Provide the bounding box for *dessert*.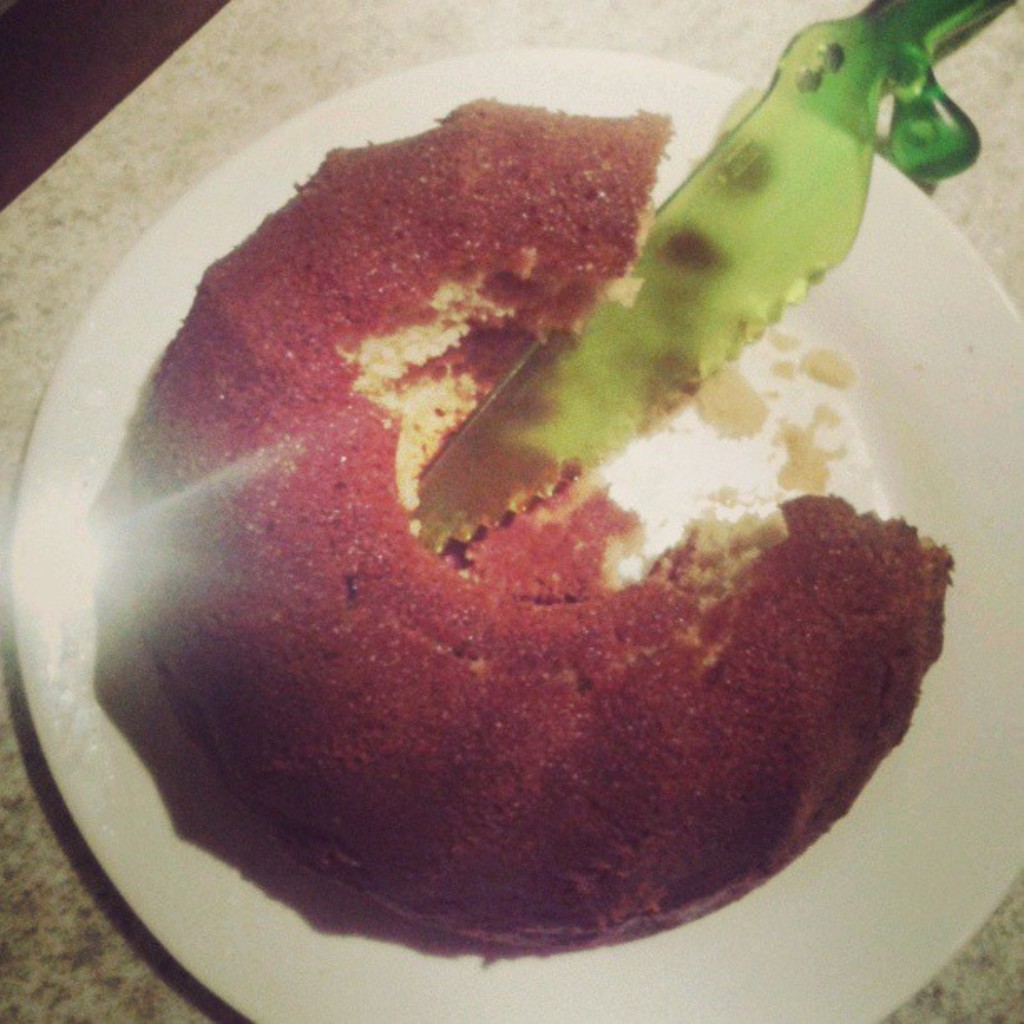
{"left": 79, "top": 139, "right": 954, "bottom": 944}.
